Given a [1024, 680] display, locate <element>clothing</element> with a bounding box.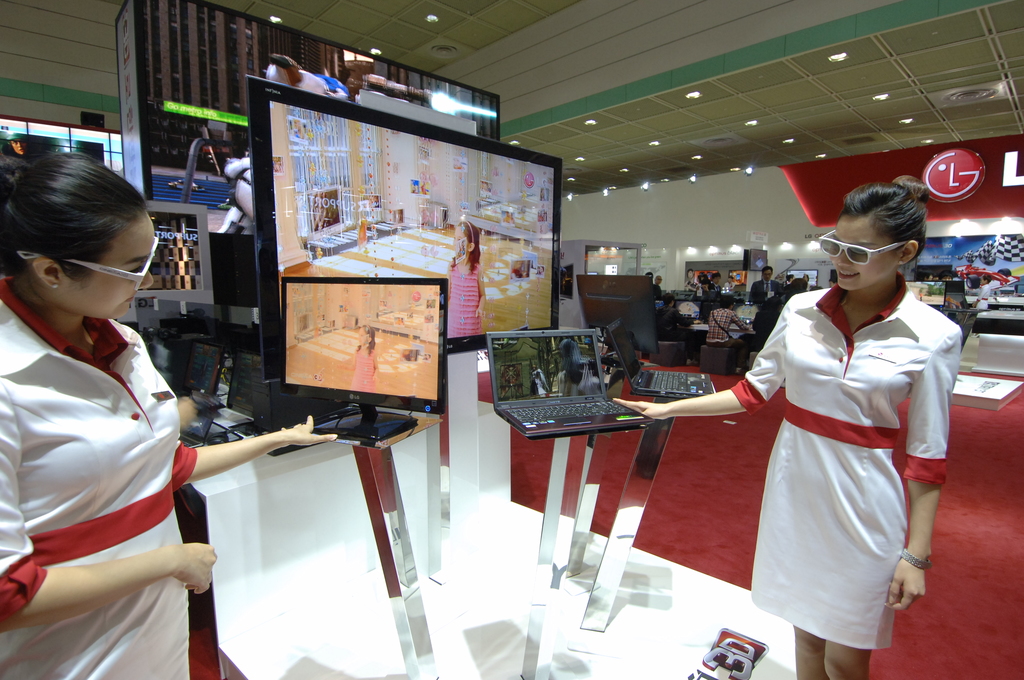
Located: rect(751, 275, 783, 305).
